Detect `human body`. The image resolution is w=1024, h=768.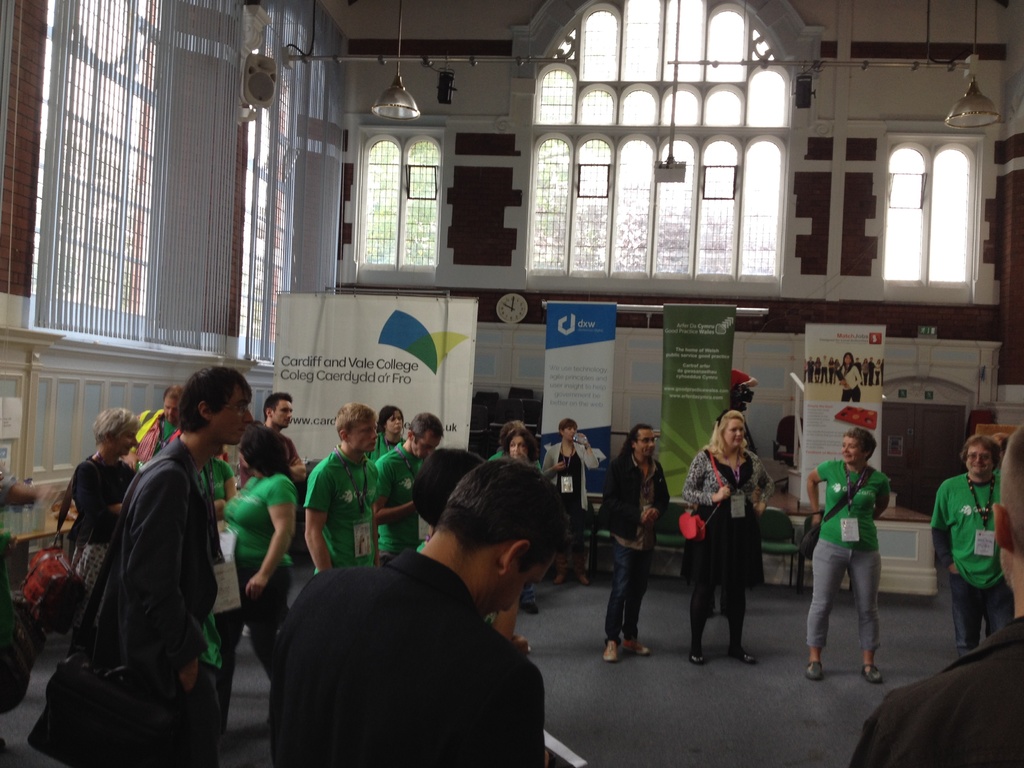
[367,441,420,565].
